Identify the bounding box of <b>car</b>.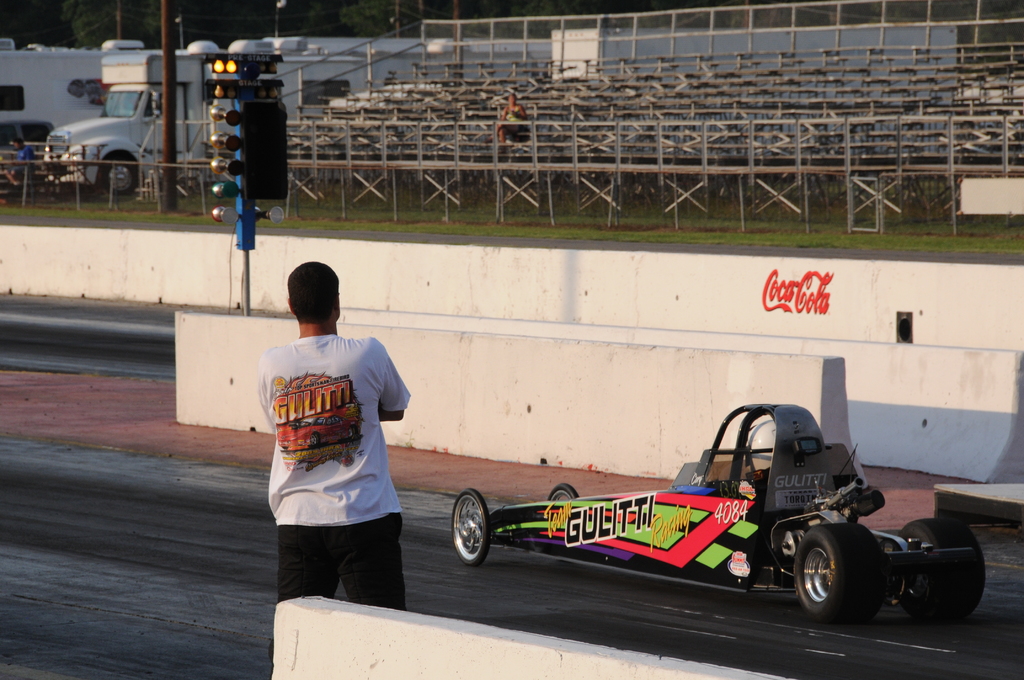
region(451, 403, 988, 625).
